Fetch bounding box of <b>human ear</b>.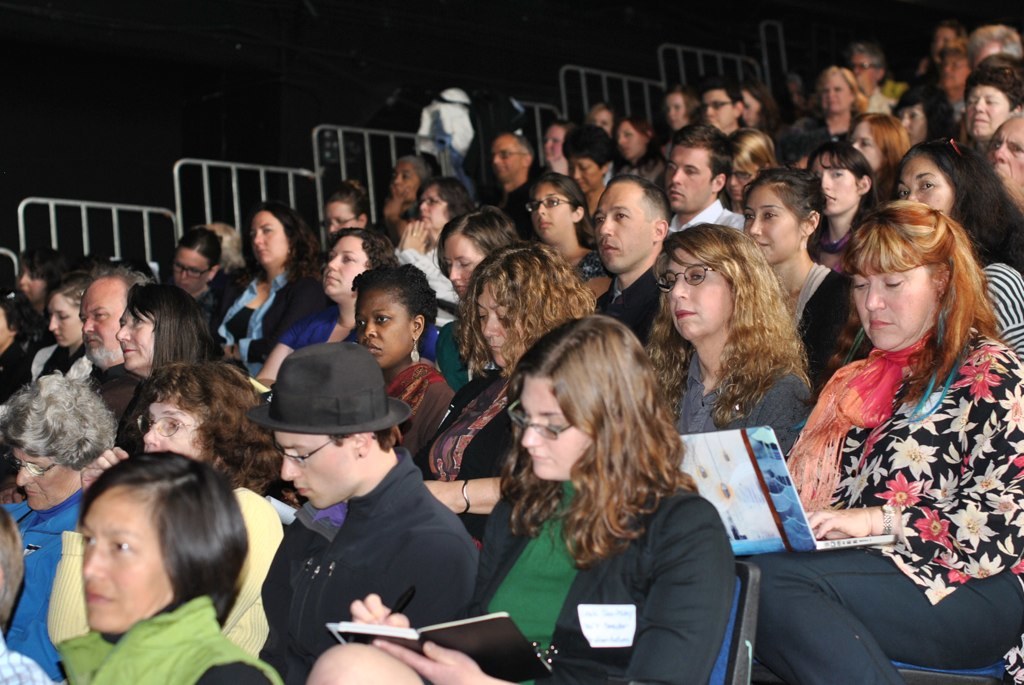
Bbox: bbox(353, 430, 368, 461).
